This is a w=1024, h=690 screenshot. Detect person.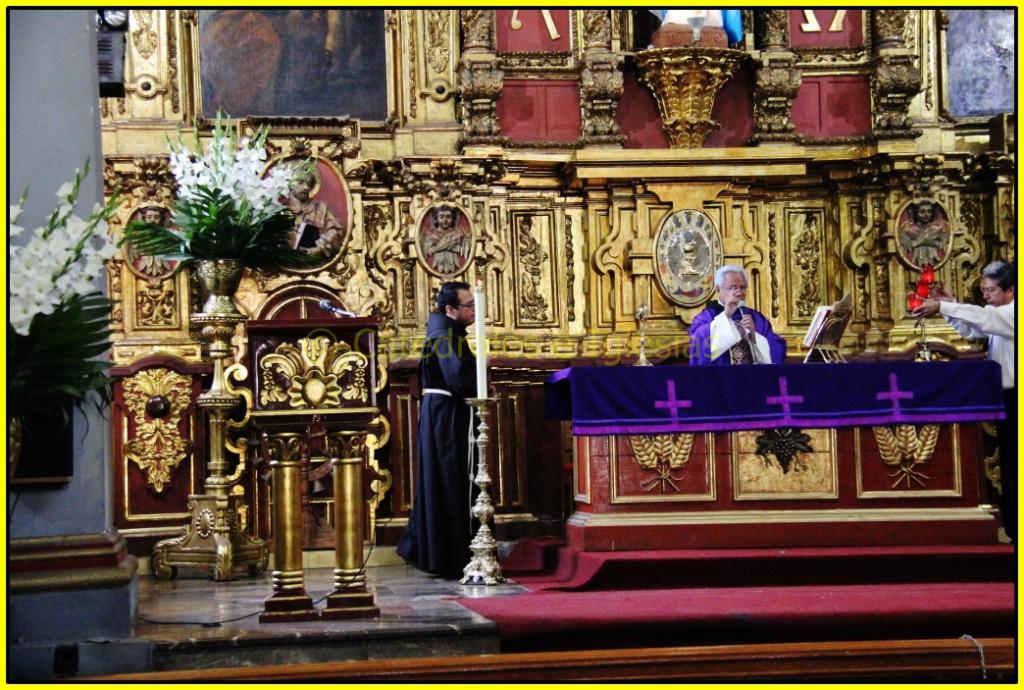
397 261 481 588.
